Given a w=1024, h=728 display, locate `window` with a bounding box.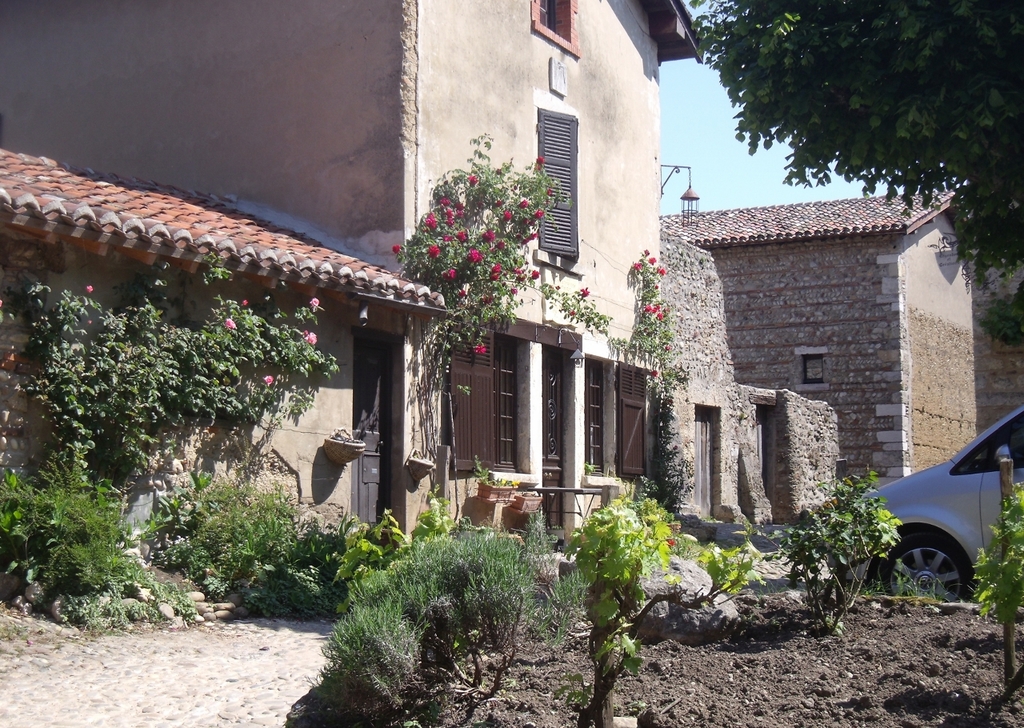
Located: [538,116,590,258].
